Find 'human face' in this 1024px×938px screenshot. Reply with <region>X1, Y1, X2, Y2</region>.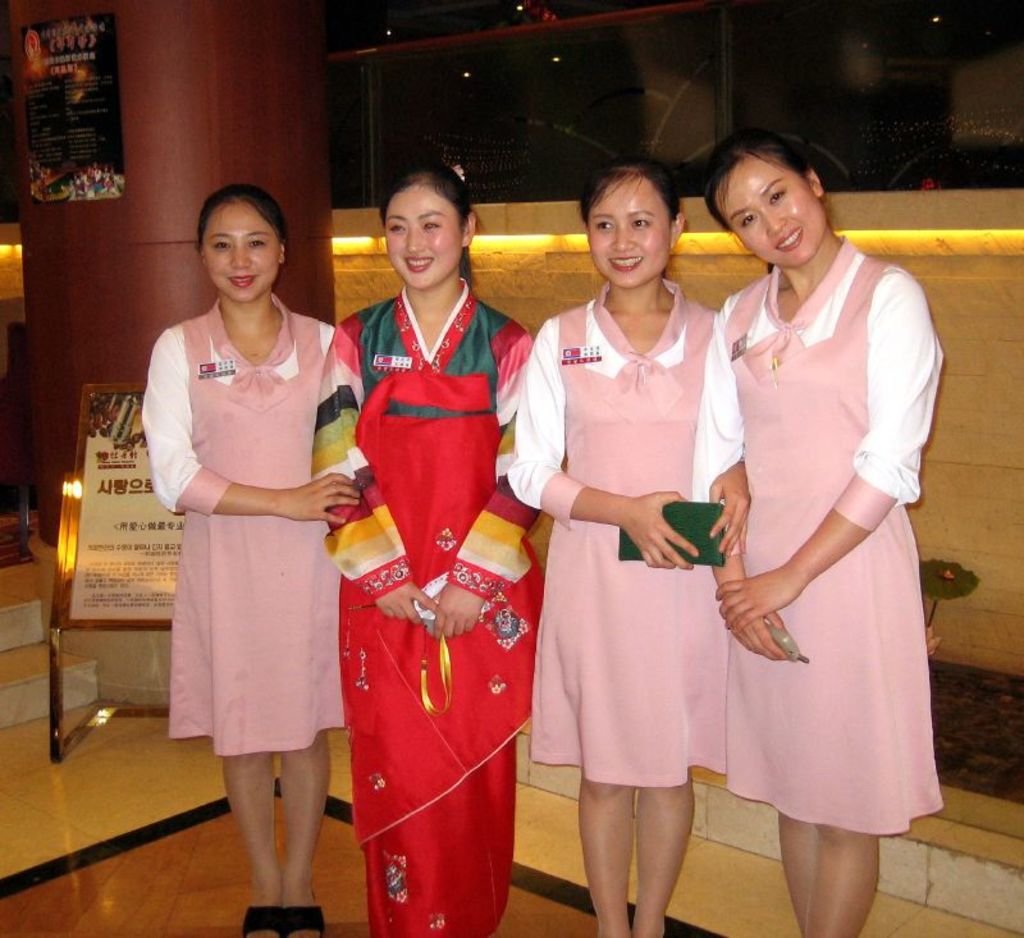
<region>716, 159, 824, 264</region>.
